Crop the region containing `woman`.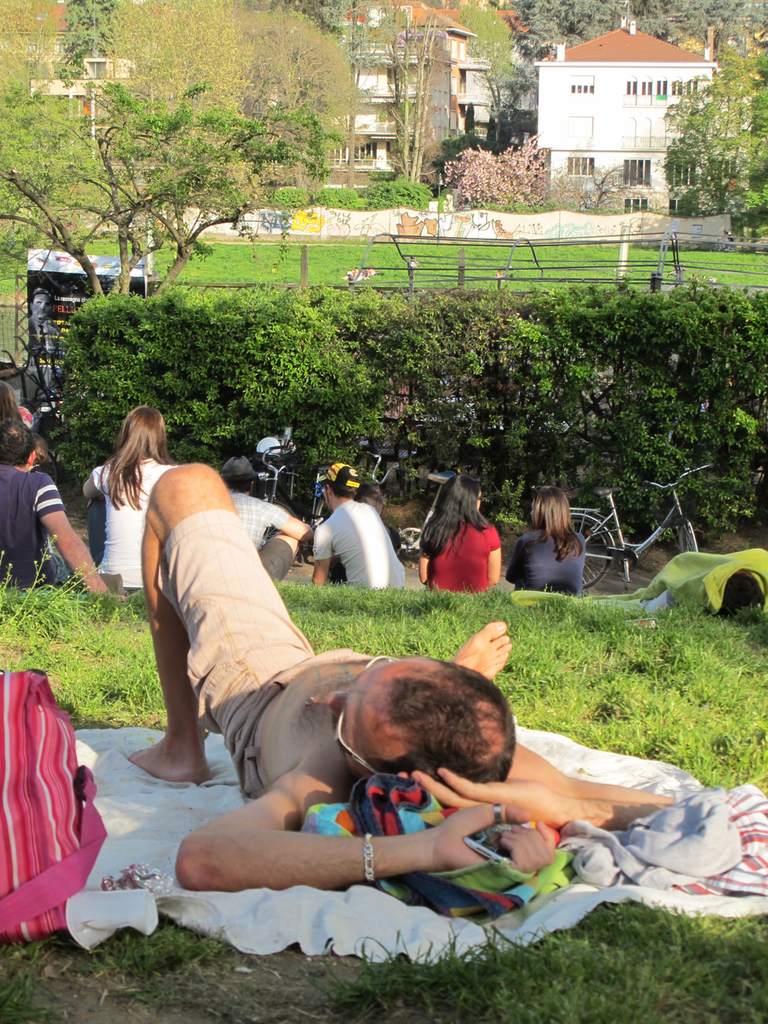
Crop region: bbox=(416, 472, 507, 606).
